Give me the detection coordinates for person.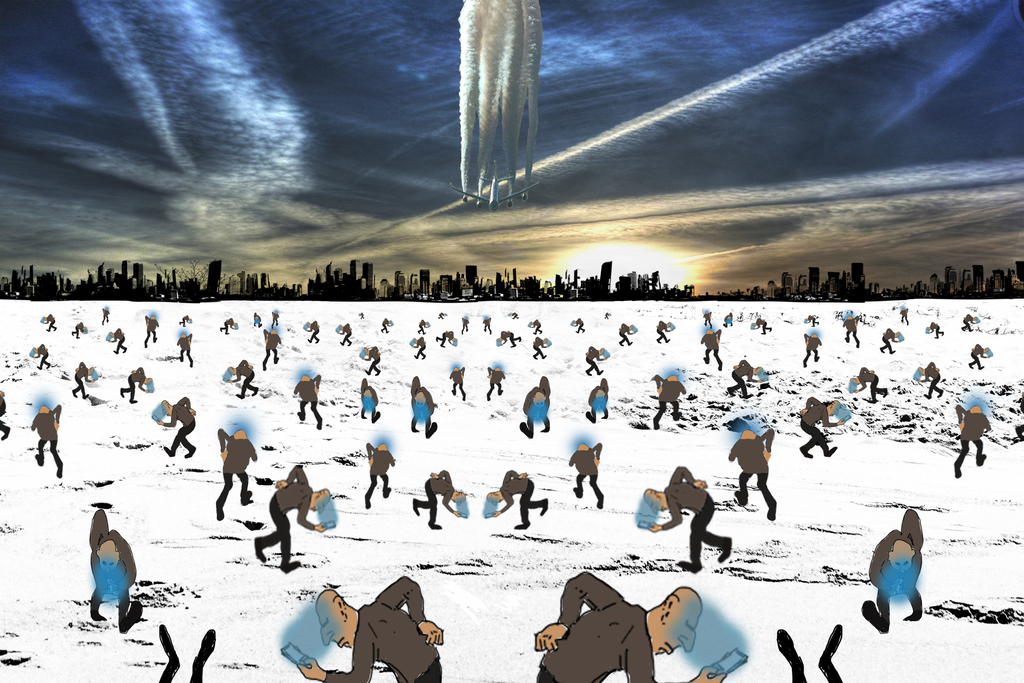
227:363:259:399.
